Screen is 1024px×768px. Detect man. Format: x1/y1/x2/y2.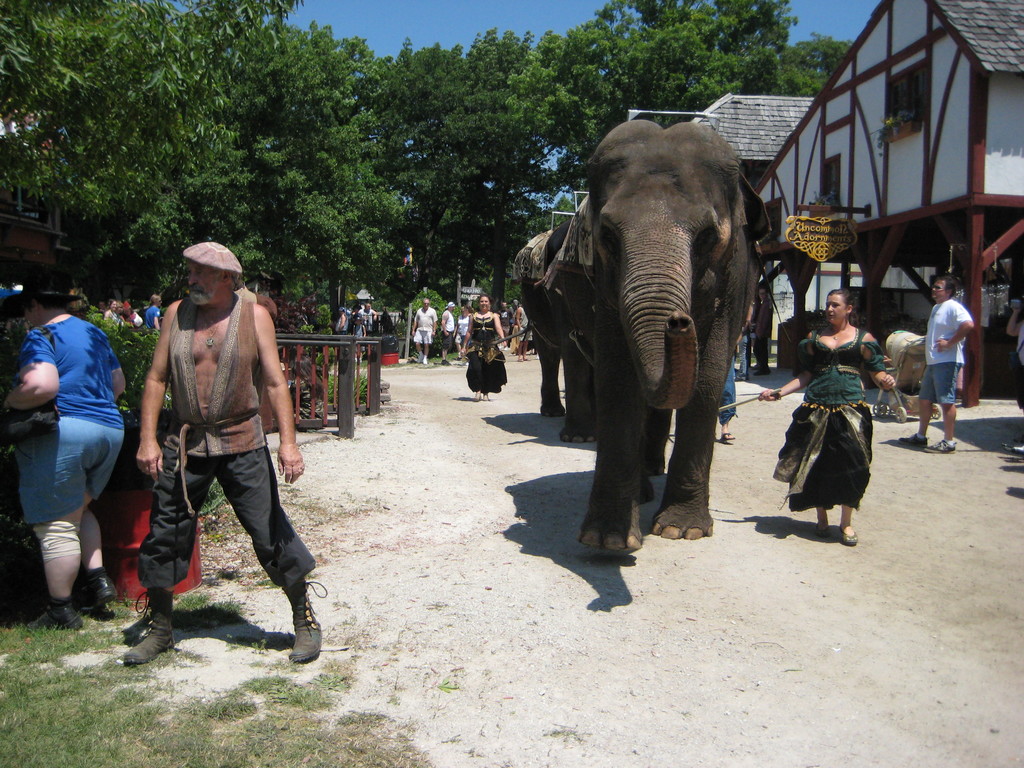
461/307/469/347.
